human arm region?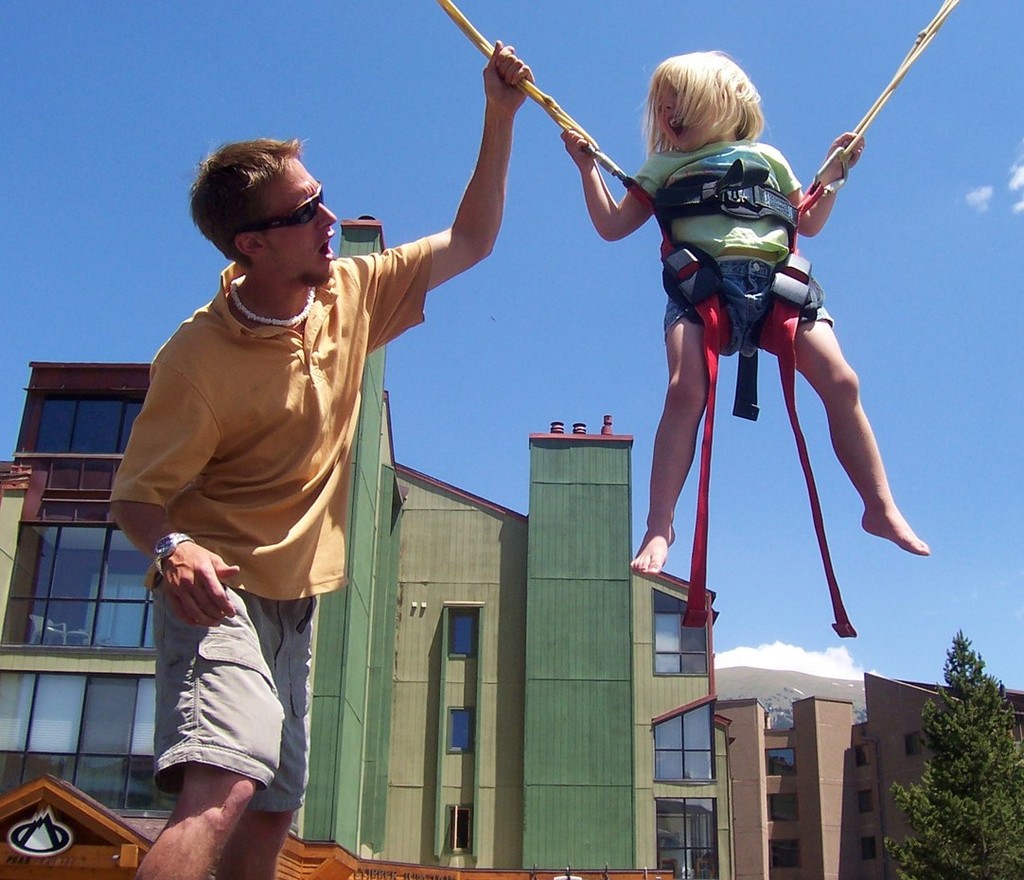
rect(98, 355, 236, 629)
